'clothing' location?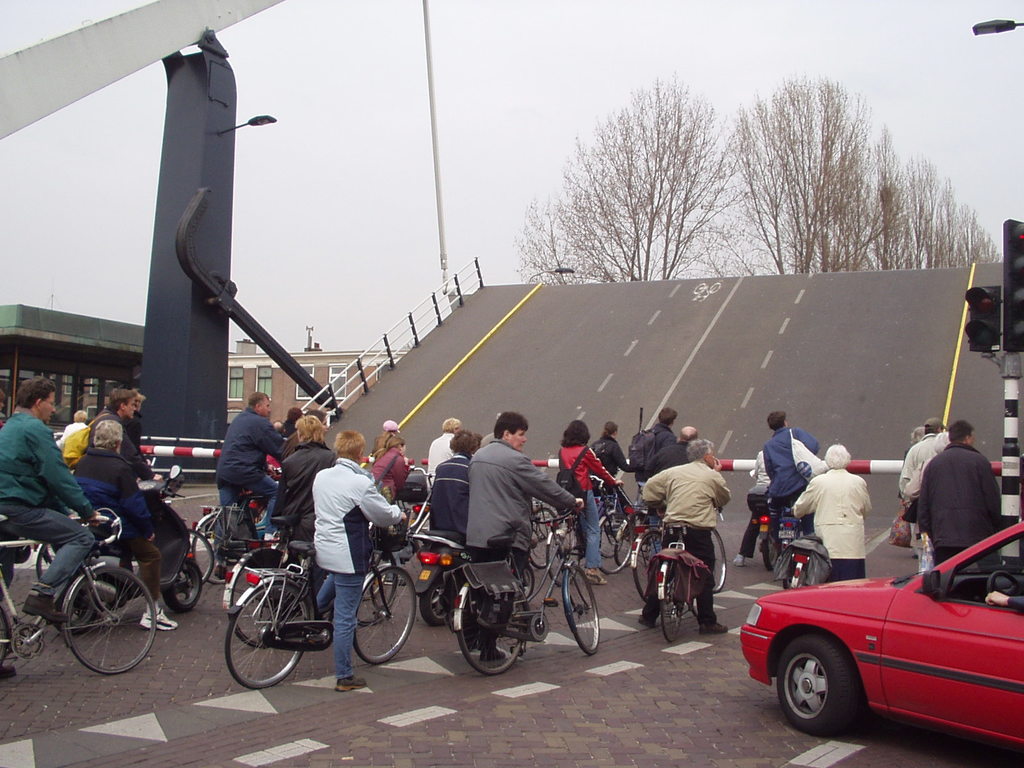
90:407:156:604
